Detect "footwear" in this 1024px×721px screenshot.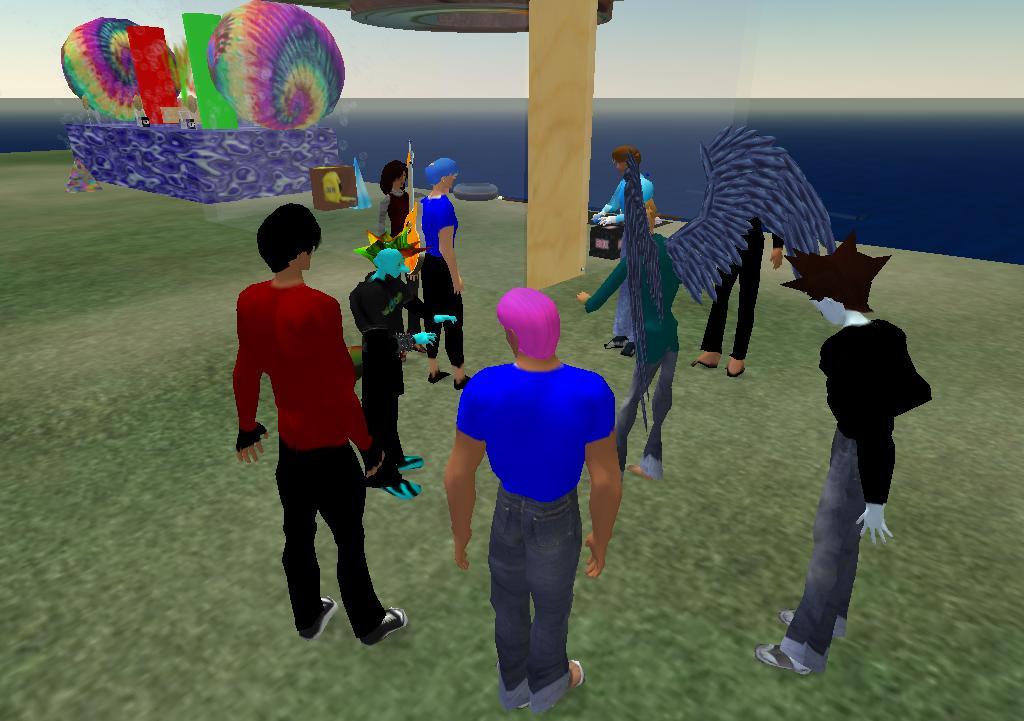
Detection: x1=755 y1=639 x2=810 y2=671.
